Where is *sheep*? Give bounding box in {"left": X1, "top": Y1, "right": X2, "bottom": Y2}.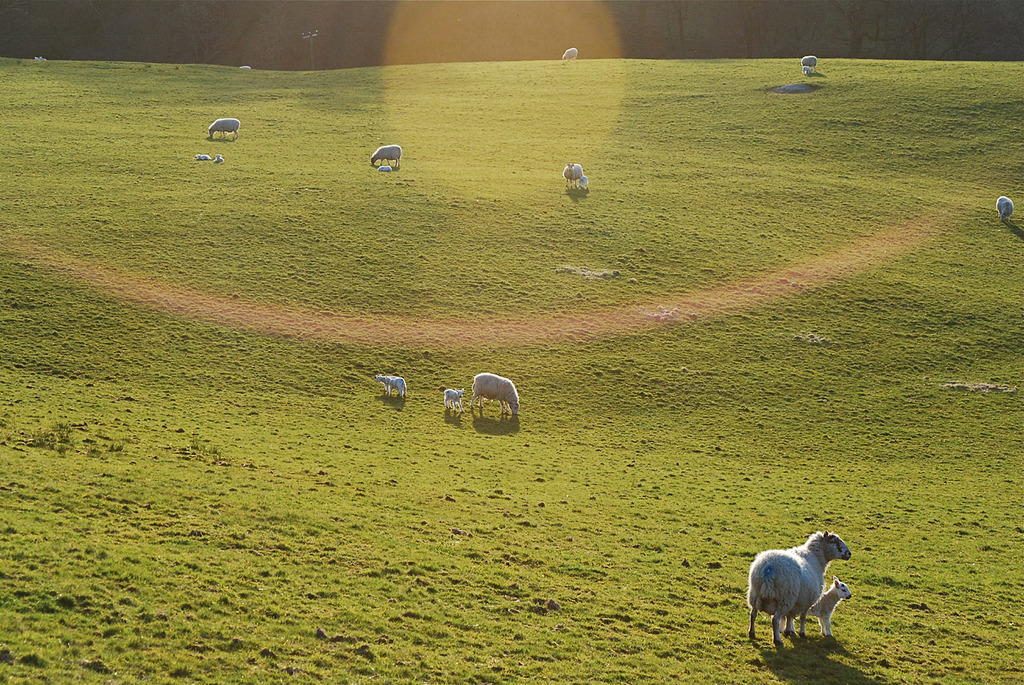
{"left": 996, "top": 193, "right": 1013, "bottom": 216}.
